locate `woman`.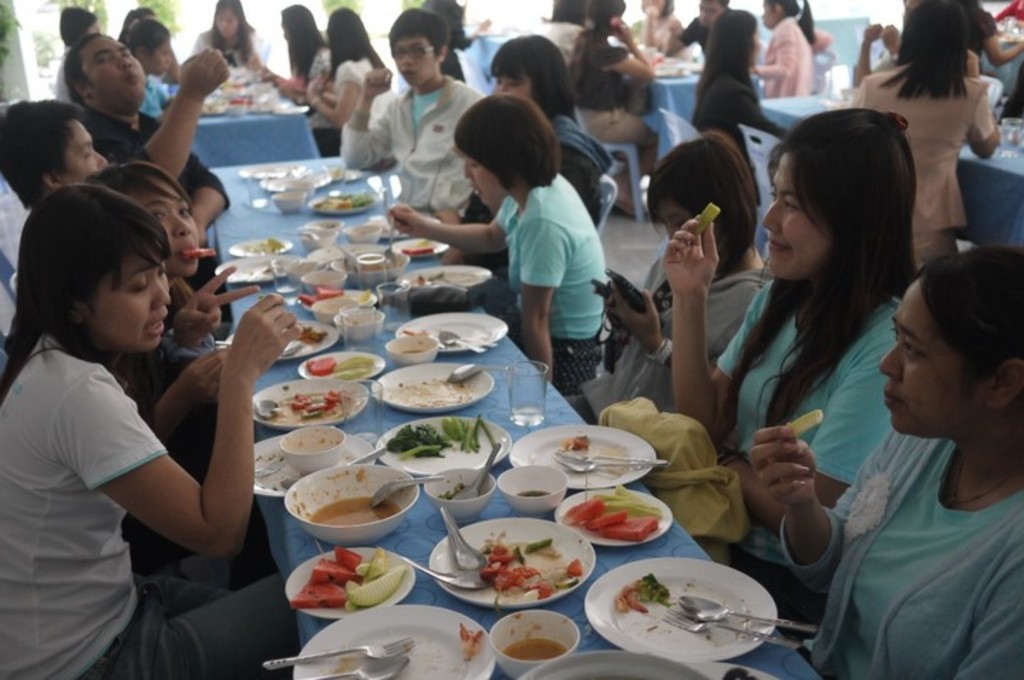
Bounding box: x1=304, y1=4, x2=390, y2=138.
